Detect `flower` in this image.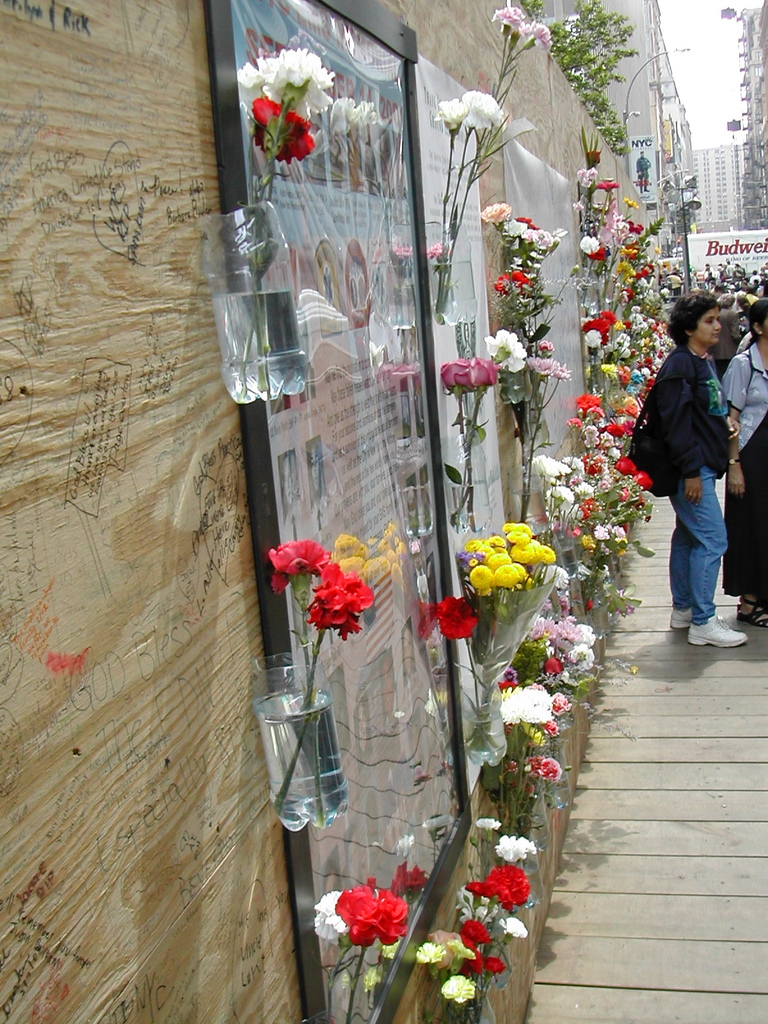
Detection: 525,22,552,50.
